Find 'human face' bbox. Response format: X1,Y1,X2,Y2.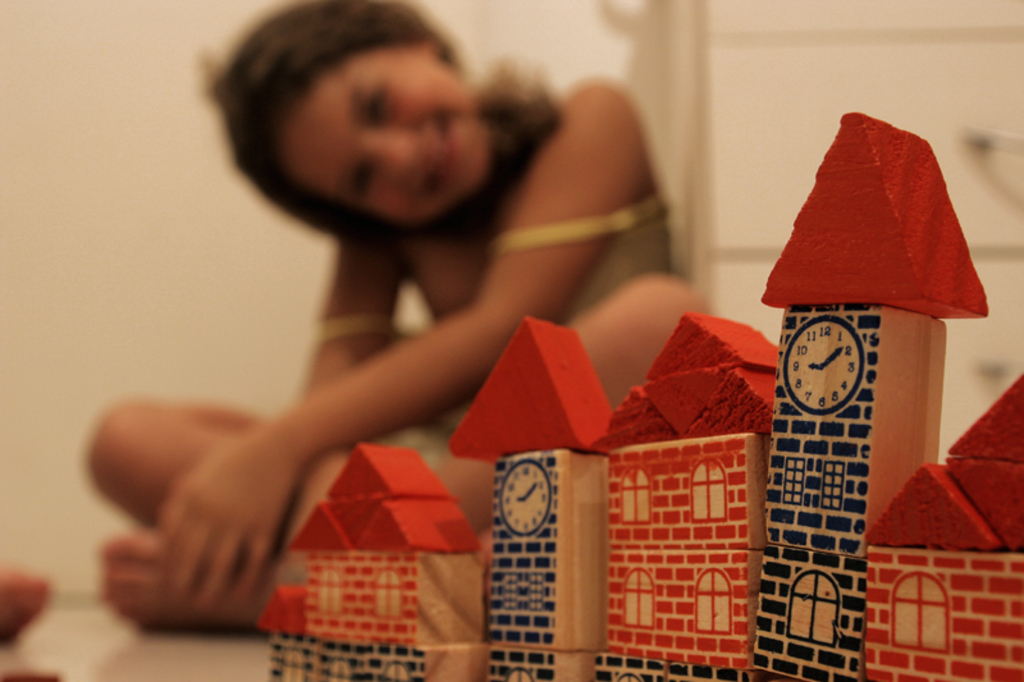
276,44,488,224.
